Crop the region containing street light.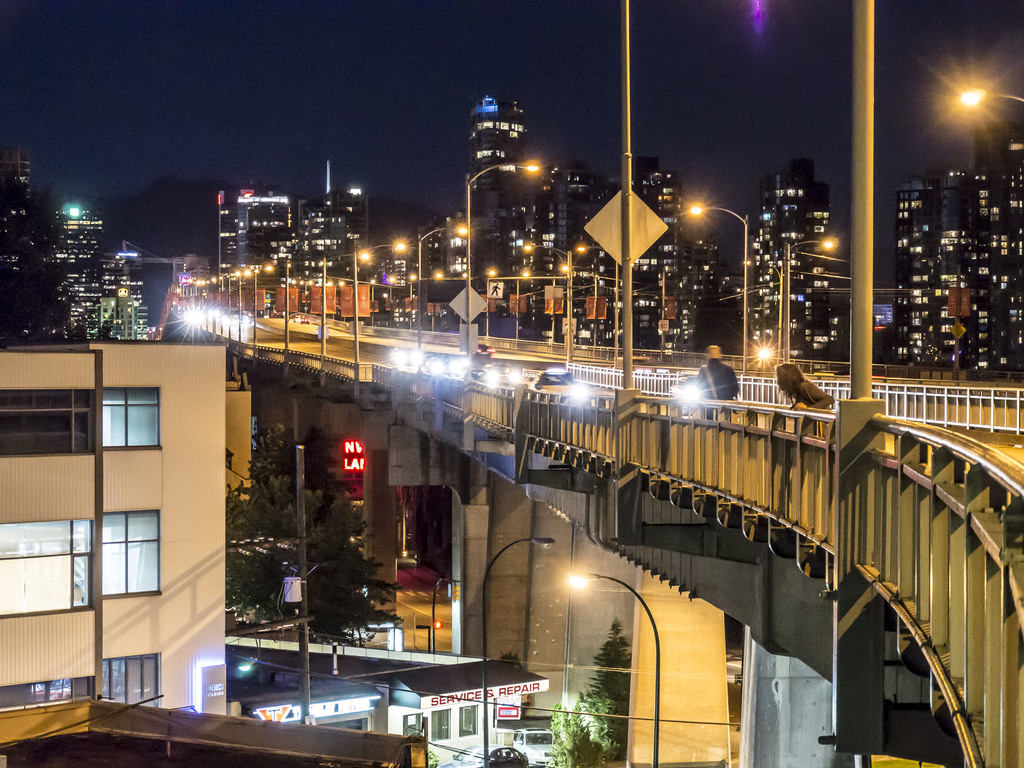
Crop region: select_region(484, 265, 534, 355).
